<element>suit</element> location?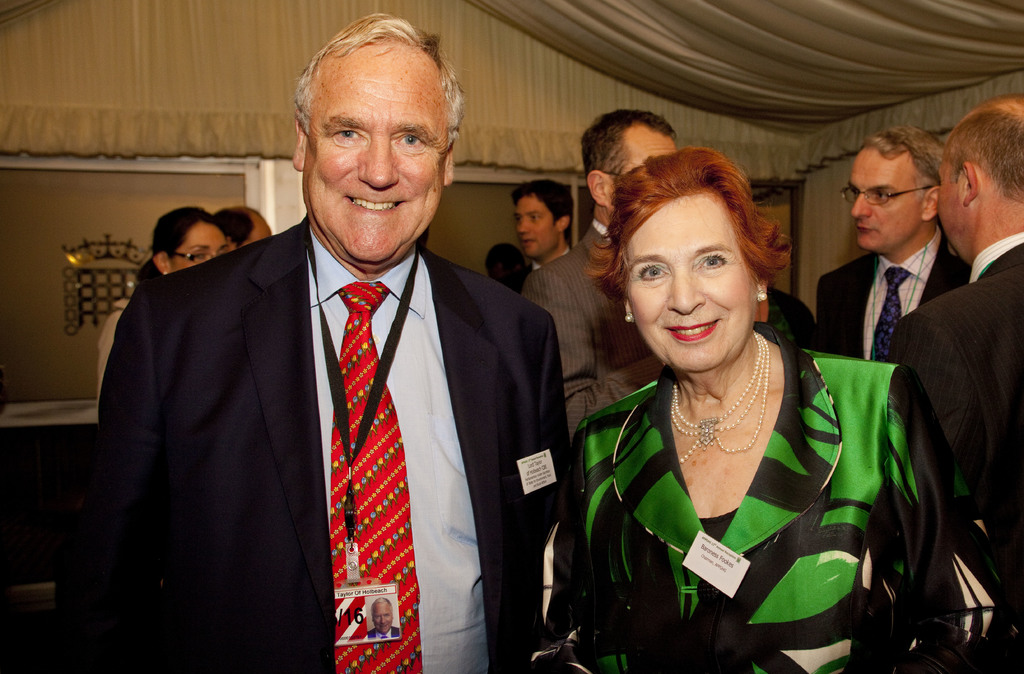
(810, 220, 977, 367)
